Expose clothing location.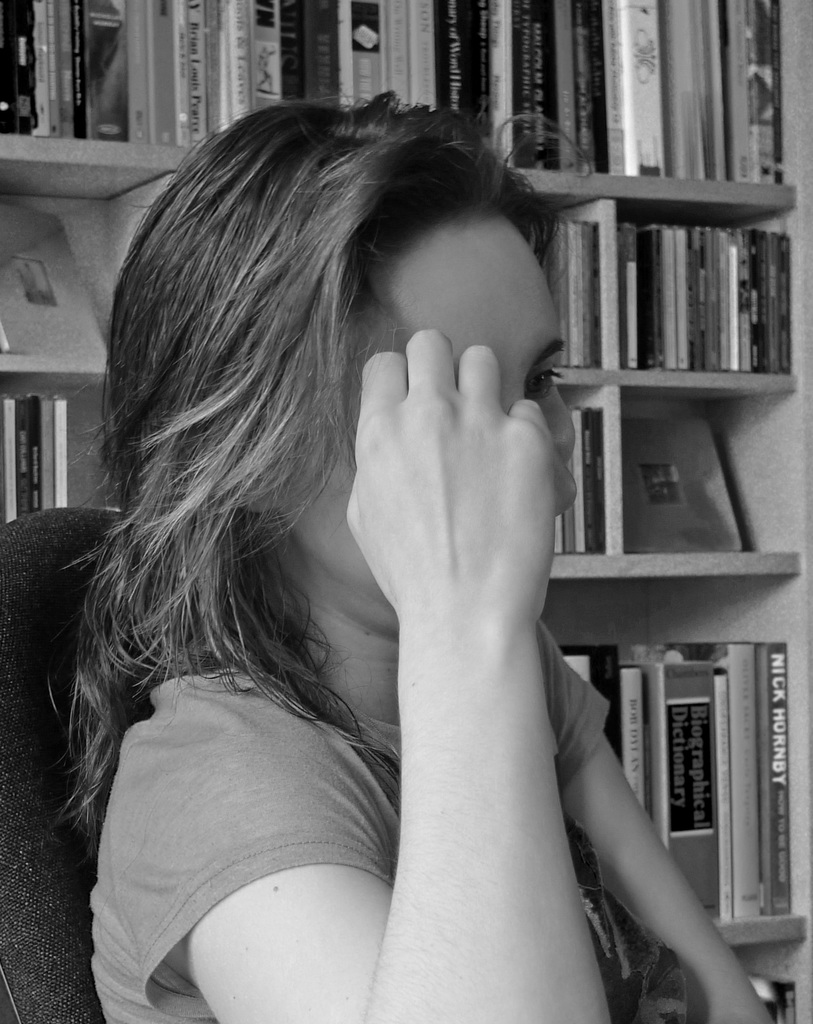
Exposed at box=[93, 673, 612, 1023].
